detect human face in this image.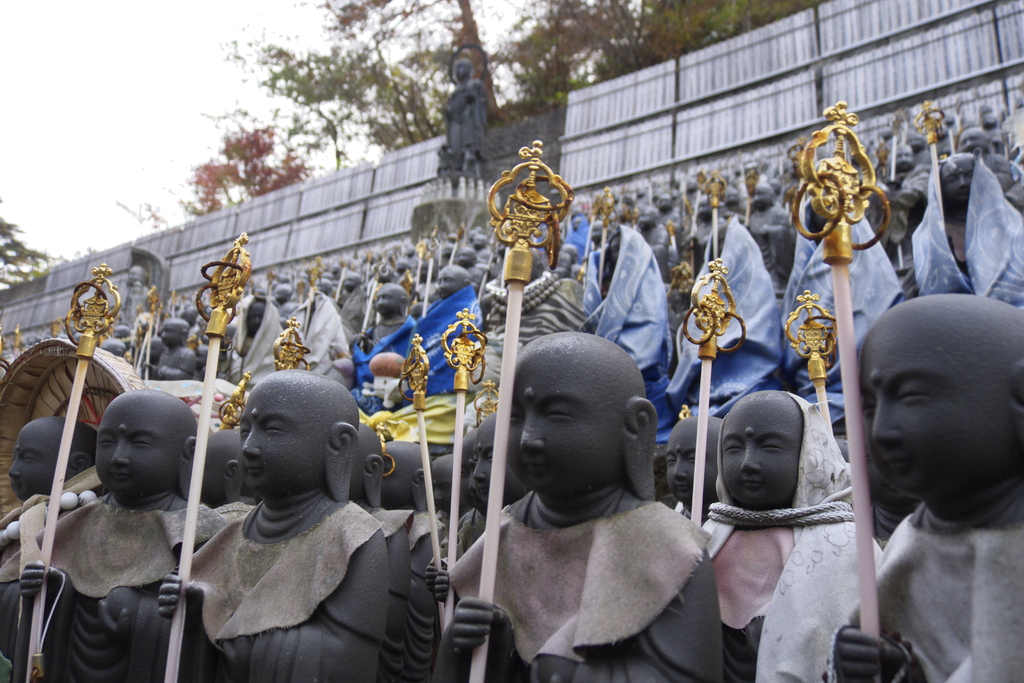
Detection: (left=475, top=425, right=496, bottom=506).
